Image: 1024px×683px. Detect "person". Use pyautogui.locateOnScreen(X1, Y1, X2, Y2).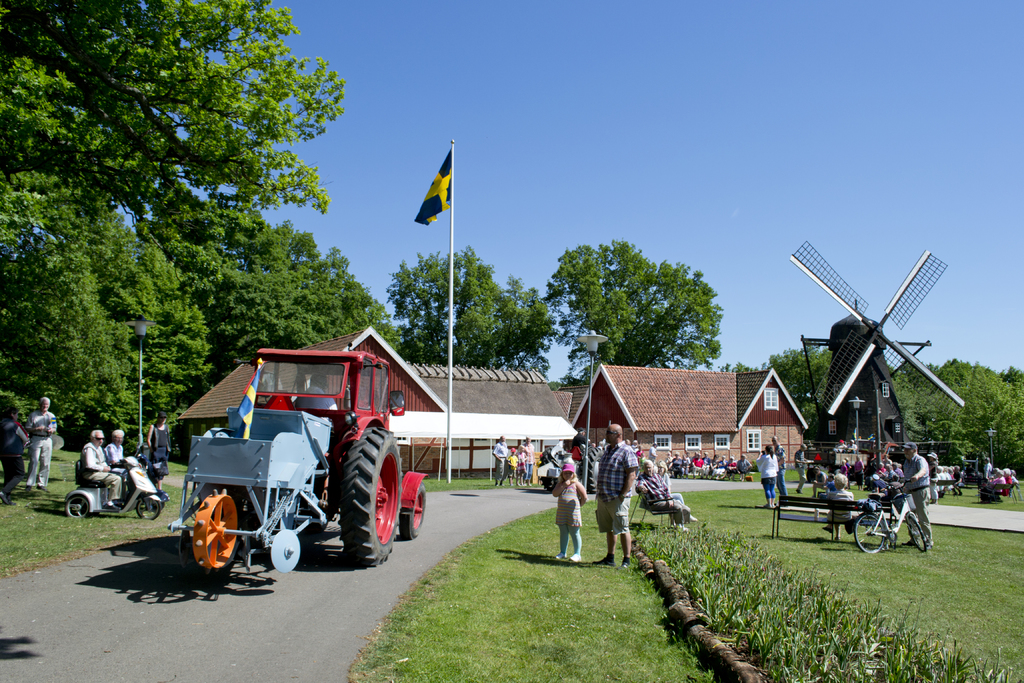
pyautogui.locateOnScreen(552, 462, 590, 561).
